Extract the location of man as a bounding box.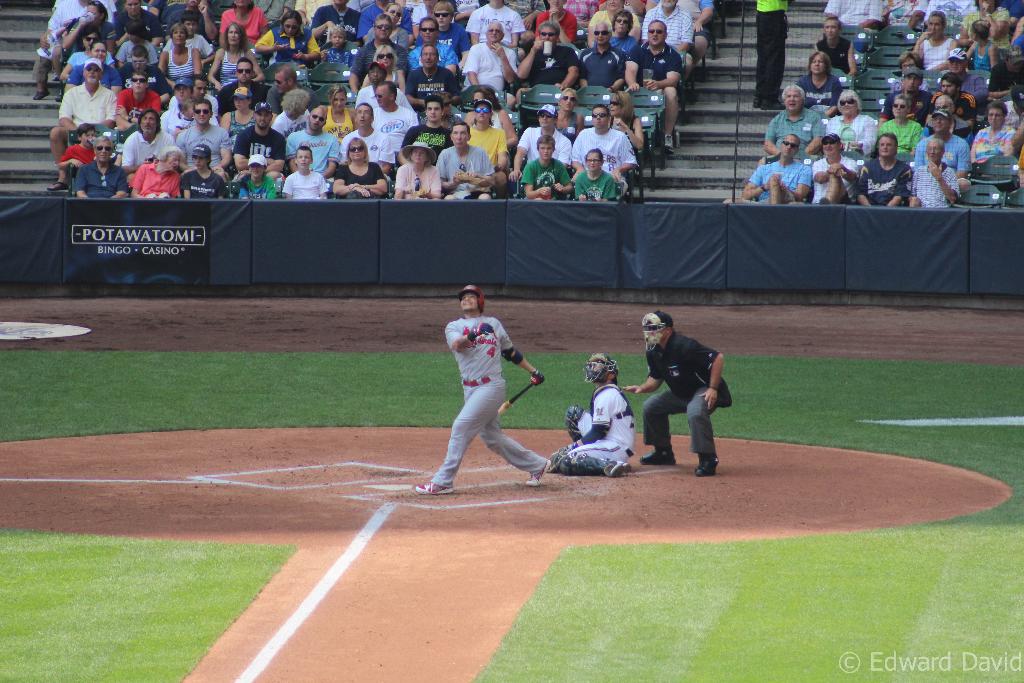
detection(184, 73, 225, 127).
